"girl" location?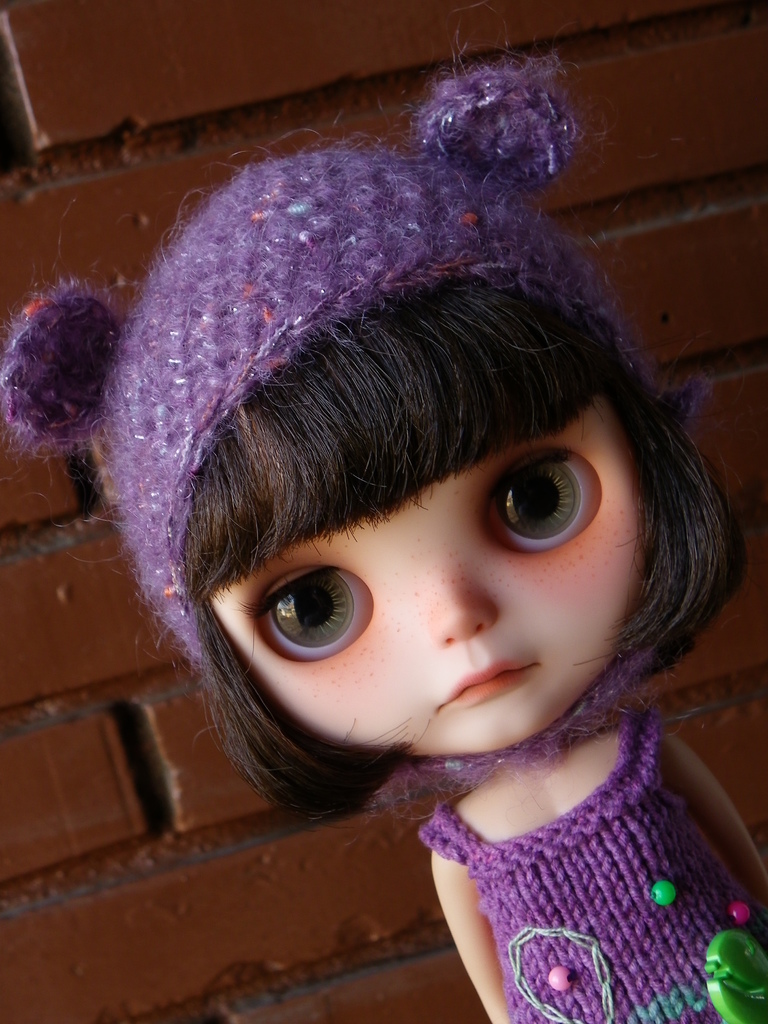
1, 36, 767, 1023
